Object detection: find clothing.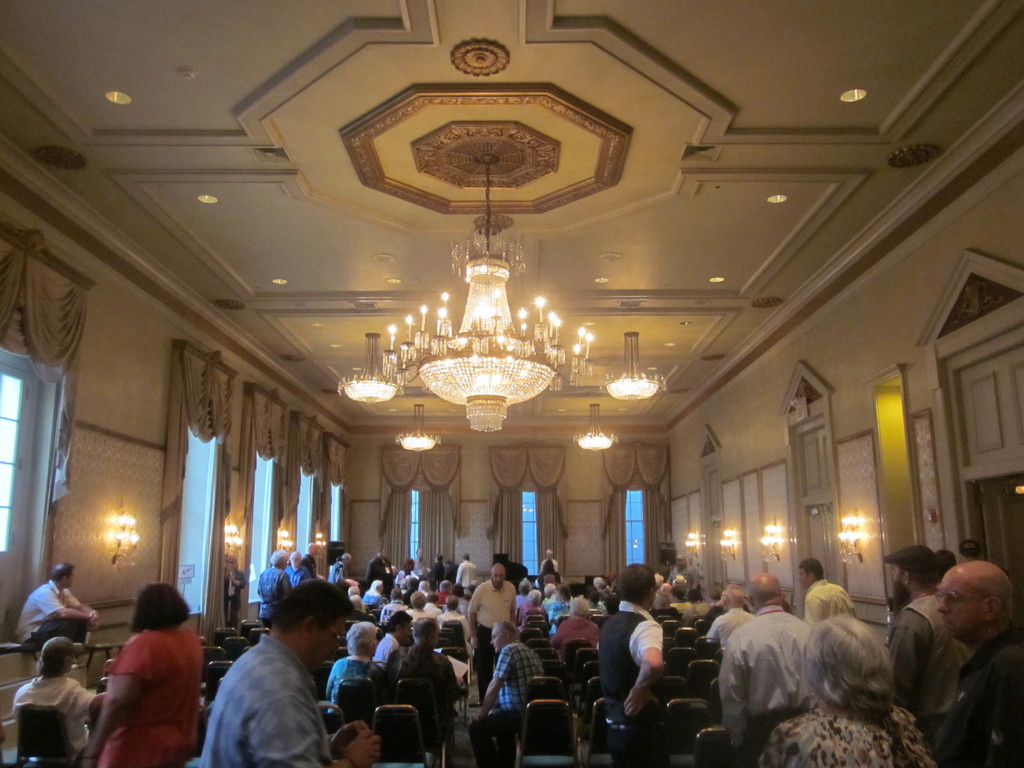
select_region(13, 588, 86, 654).
